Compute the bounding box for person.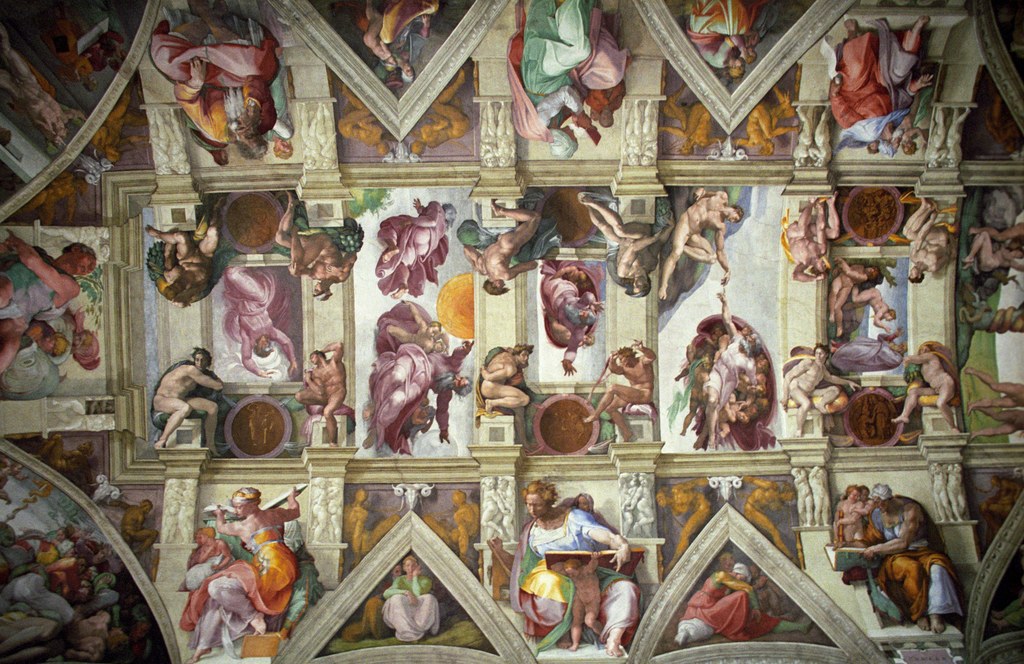
l=343, t=0, r=445, b=101.
